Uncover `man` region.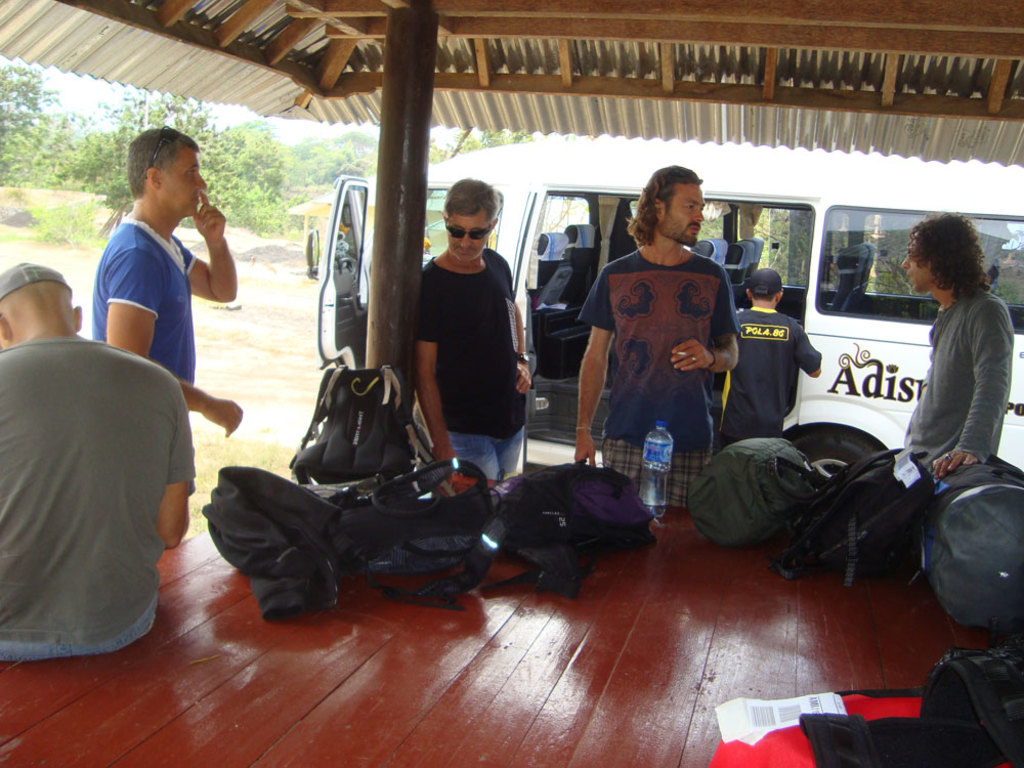
Uncovered: bbox=[905, 209, 1014, 483].
